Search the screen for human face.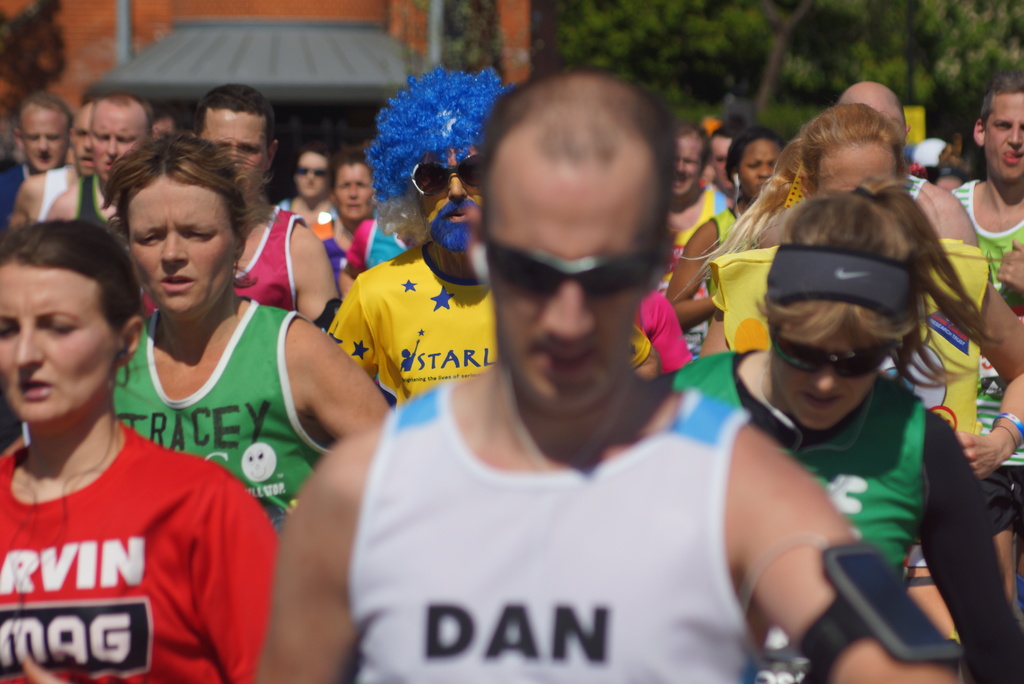
Found at box(708, 132, 732, 193).
